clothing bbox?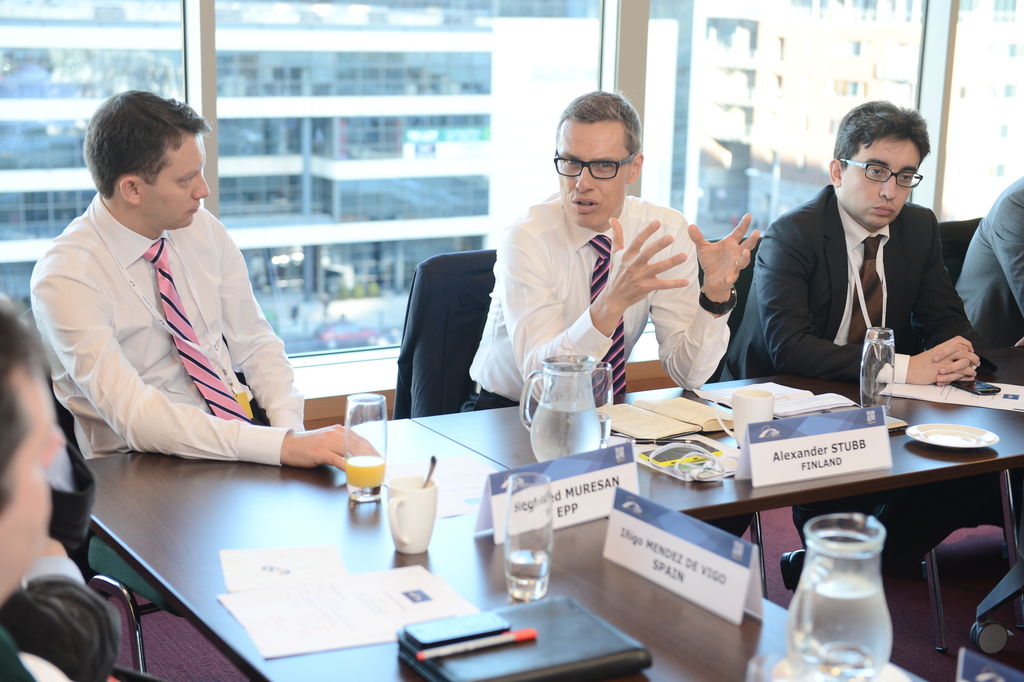
[x1=28, y1=146, x2=330, y2=519]
